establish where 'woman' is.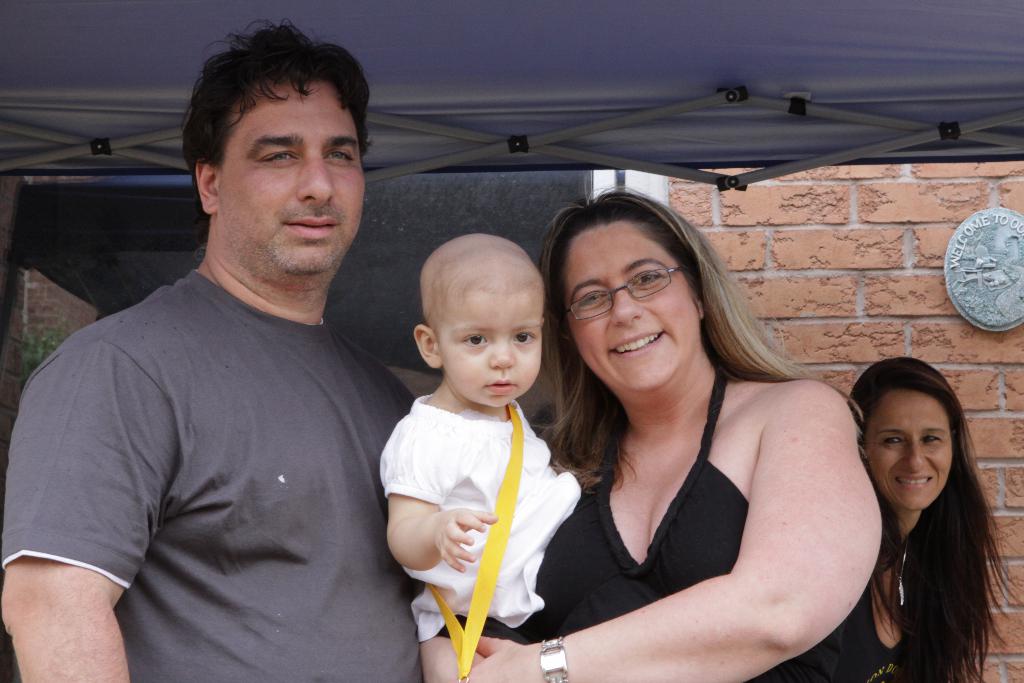
Established at 767:345:1023:682.
